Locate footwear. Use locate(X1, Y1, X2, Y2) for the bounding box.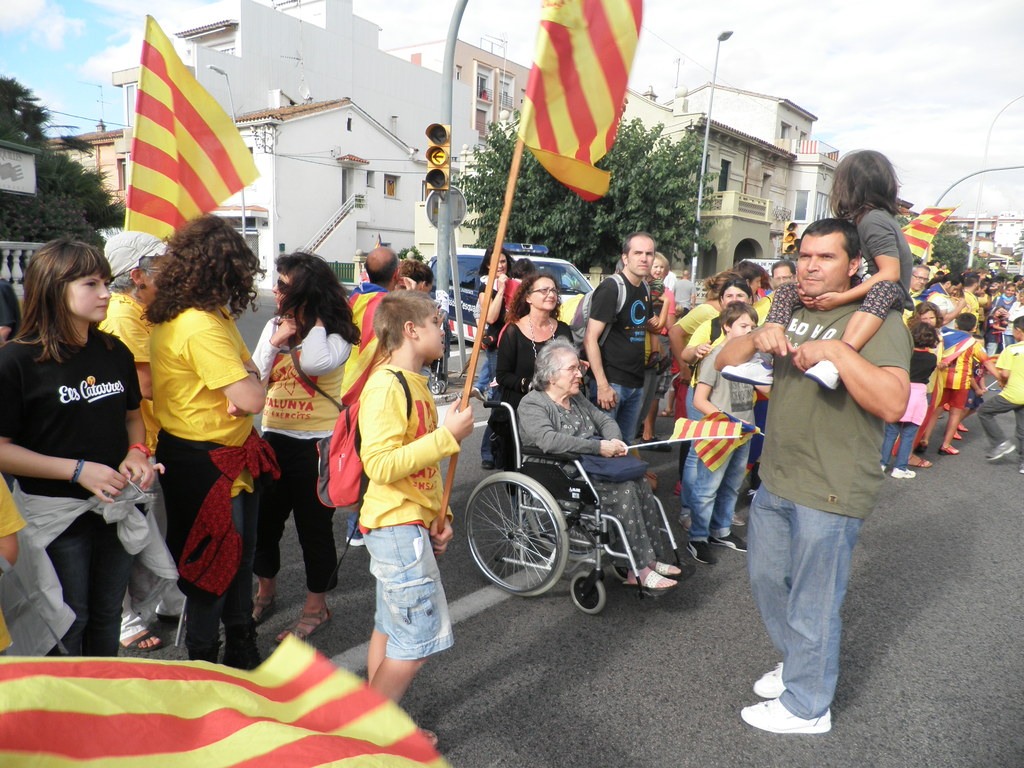
locate(733, 509, 743, 525).
